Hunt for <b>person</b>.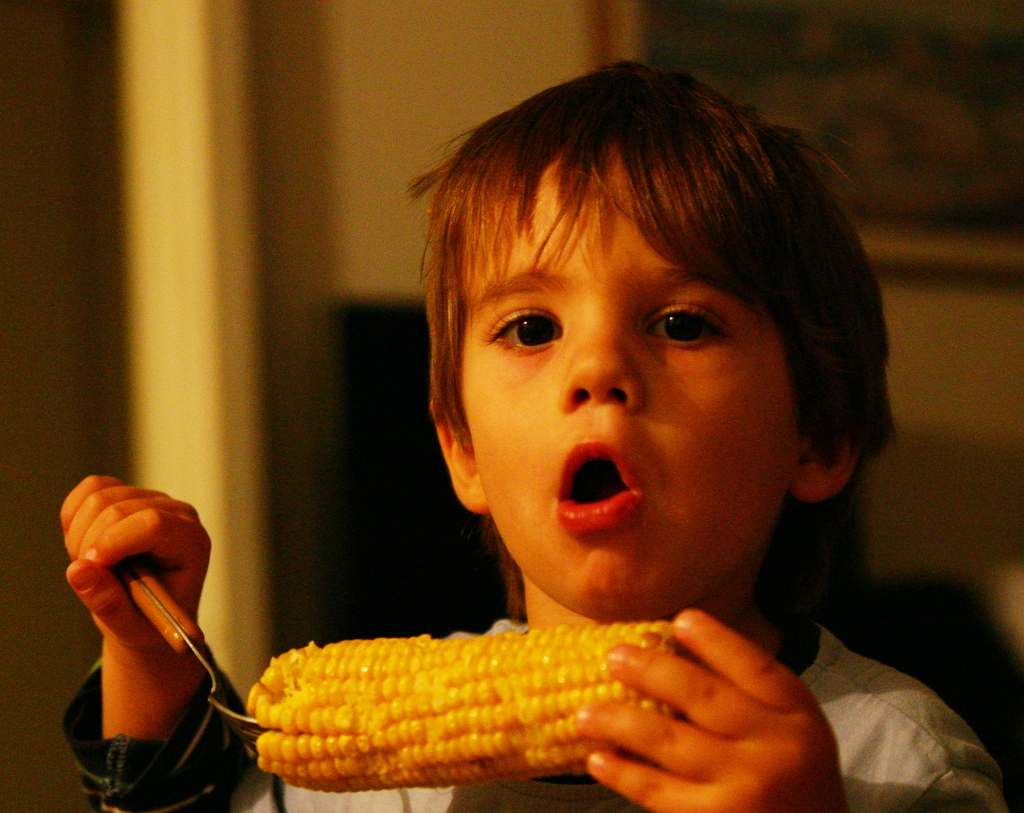
Hunted down at bbox=[64, 47, 989, 807].
